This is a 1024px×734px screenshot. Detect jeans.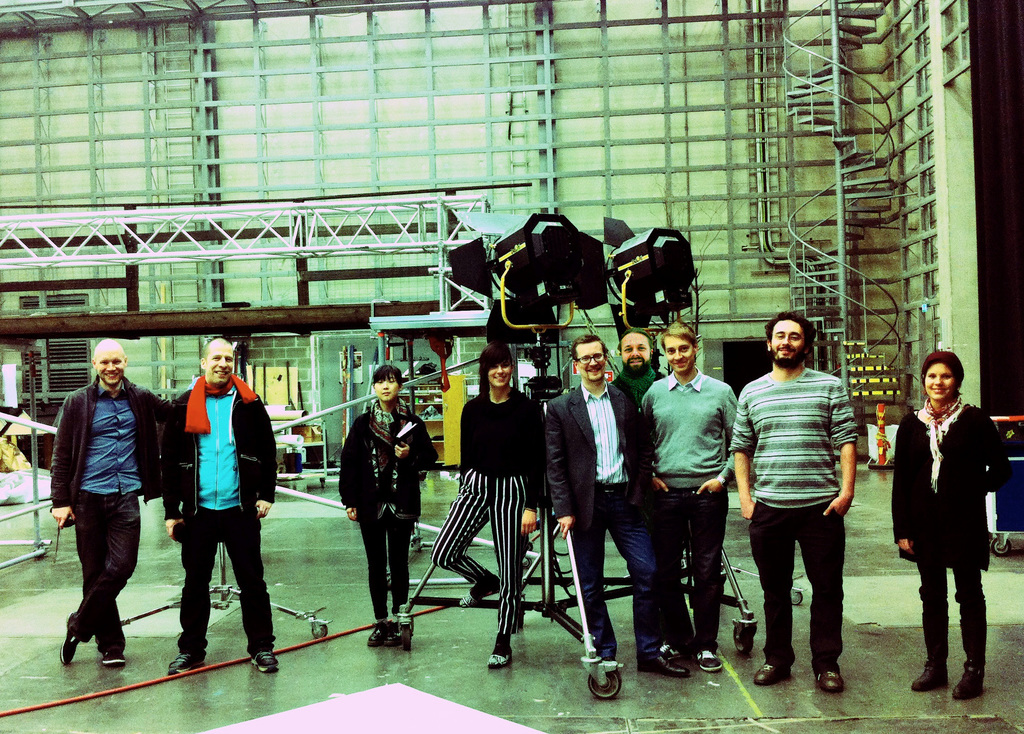
573 484 655 652.
